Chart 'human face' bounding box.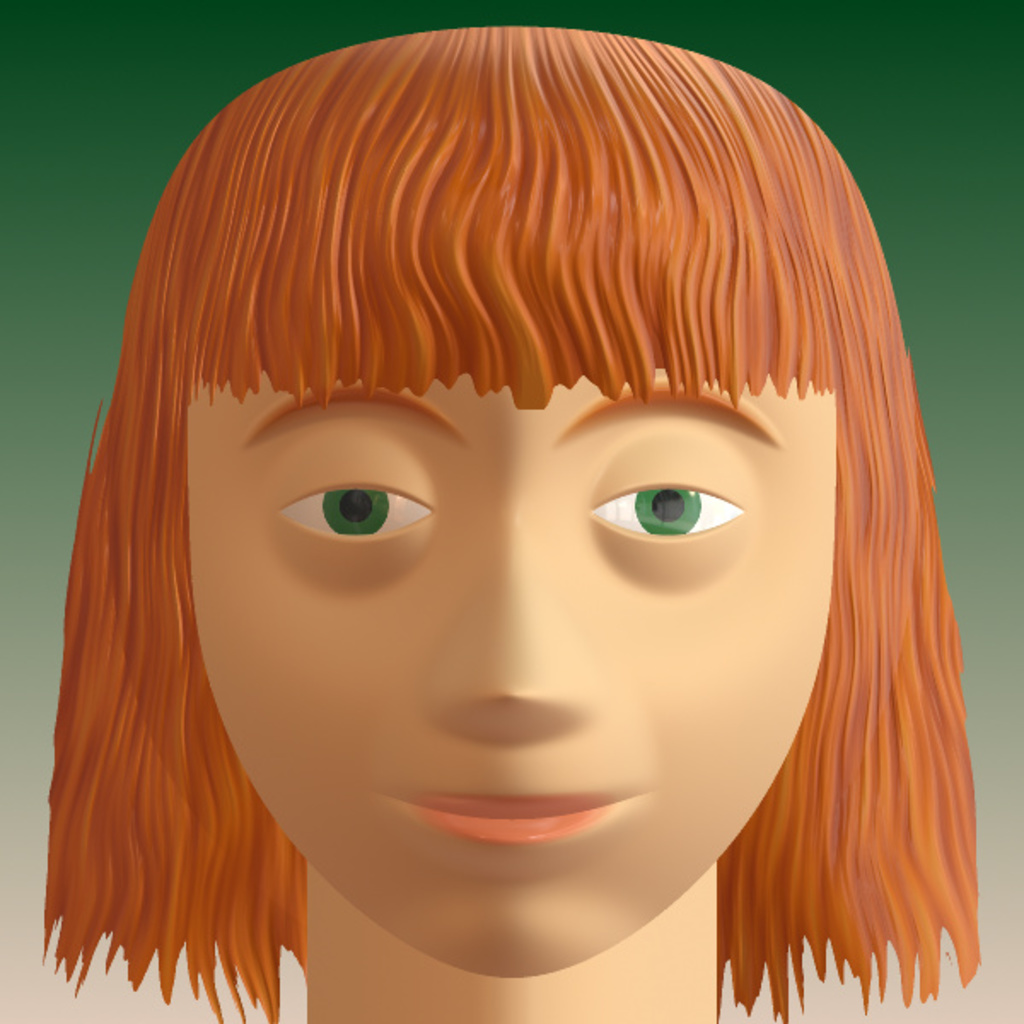
Charted: (174,360,828,978).
